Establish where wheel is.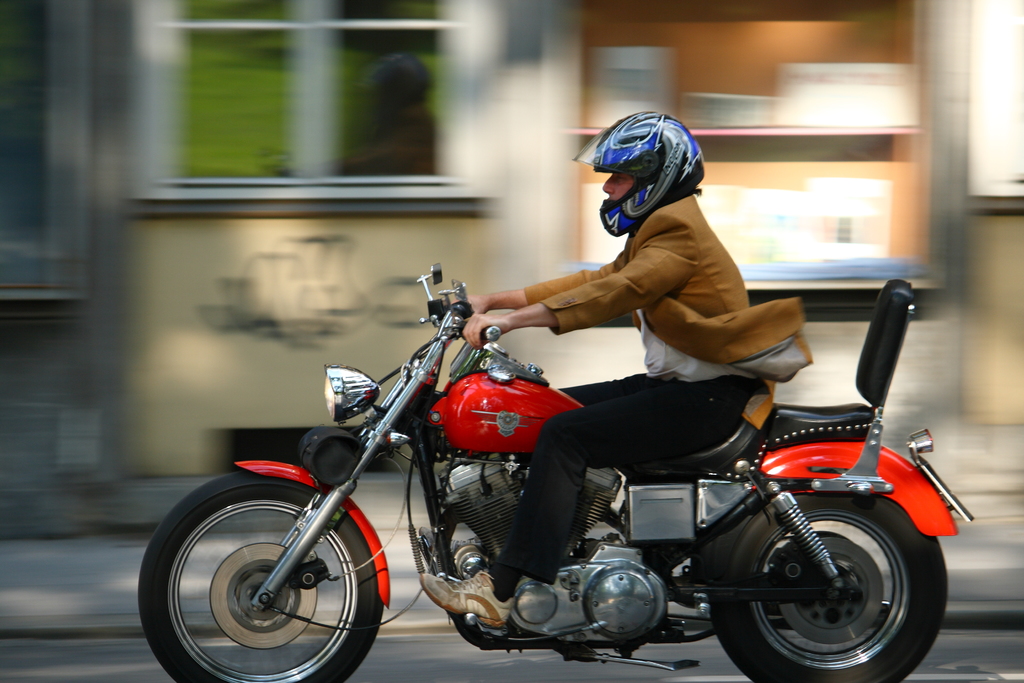
Established at 700,490,948,682.
